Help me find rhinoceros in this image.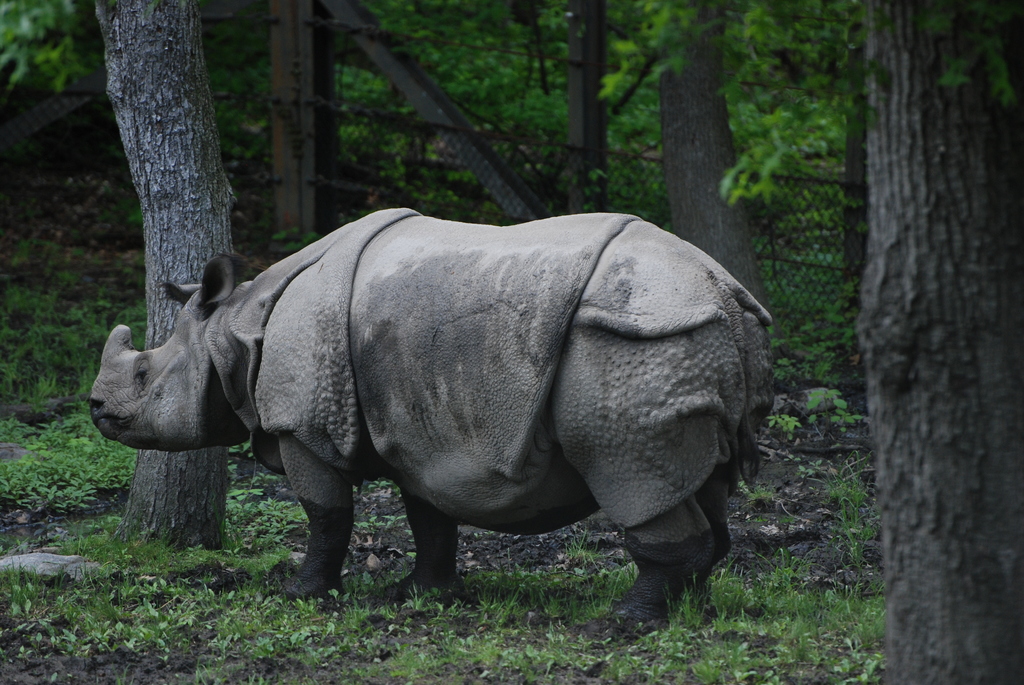
Found it: l=84, t=200, r=780, b=645.
